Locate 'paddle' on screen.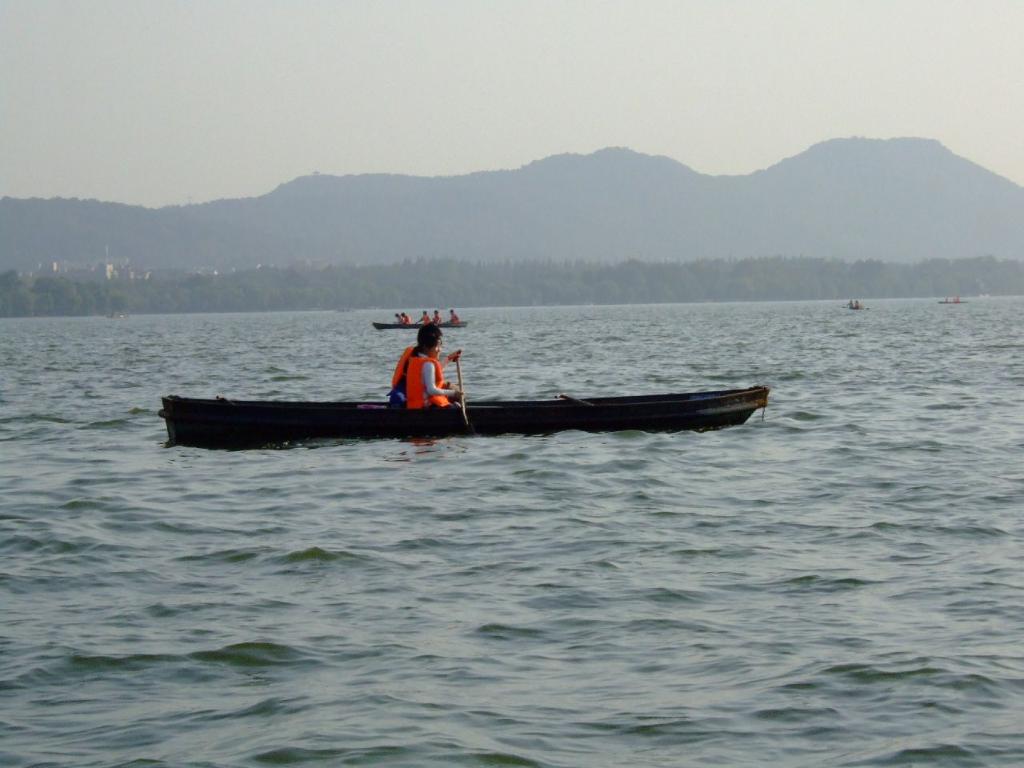
On screen at 456 358 470 434.
